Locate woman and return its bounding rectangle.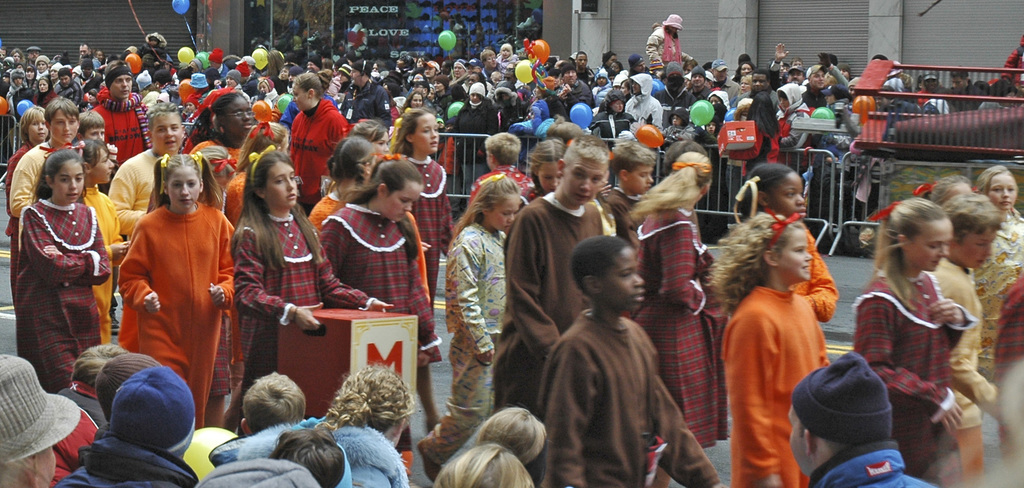
pyautogui.locateOnScreen(397, 90, 432, 118).
